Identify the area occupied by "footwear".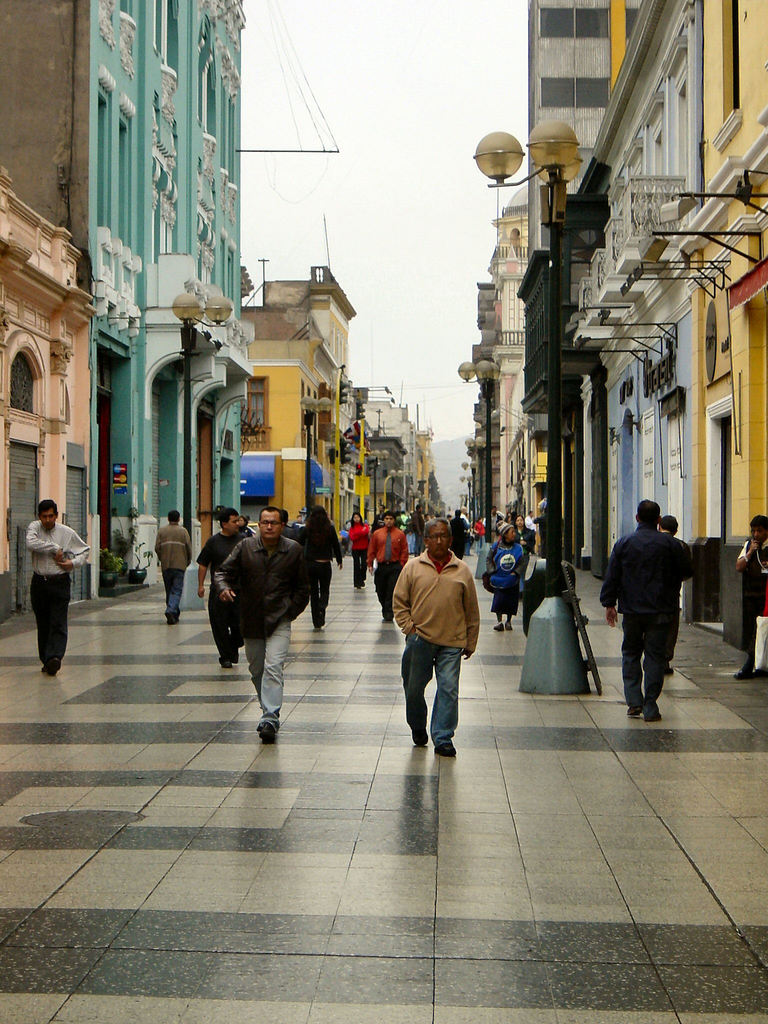
Area: 410 721 433 744.
